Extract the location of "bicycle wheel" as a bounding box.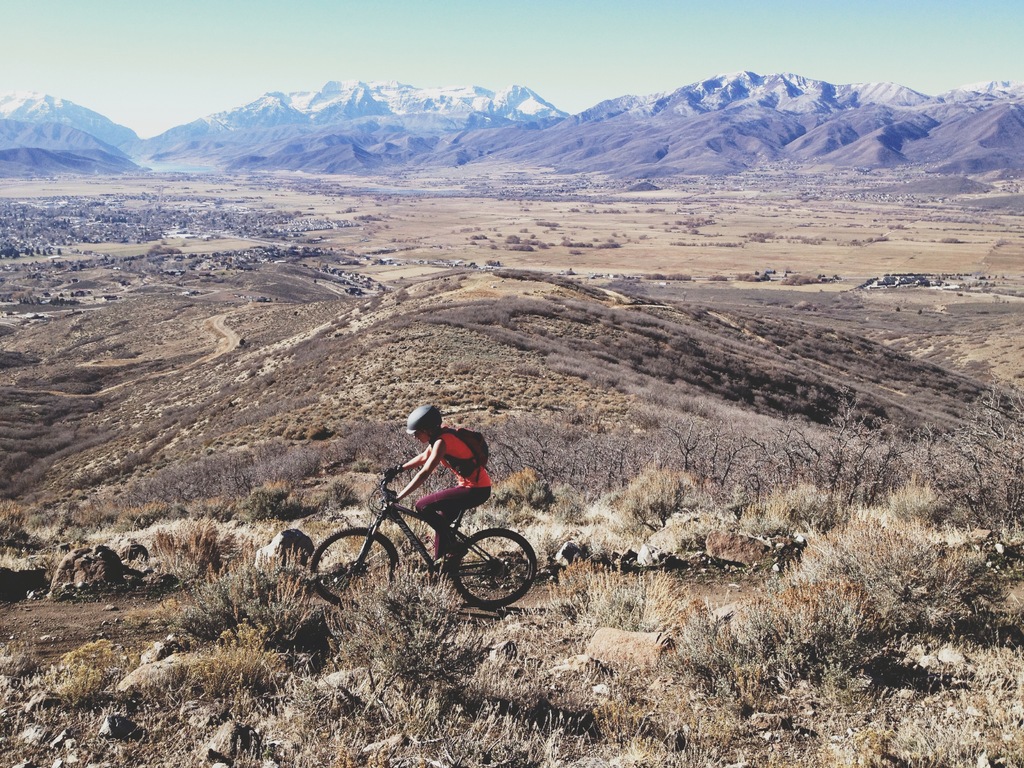
pyautogui.locateOnScreen(449, 531, 529, 614).
